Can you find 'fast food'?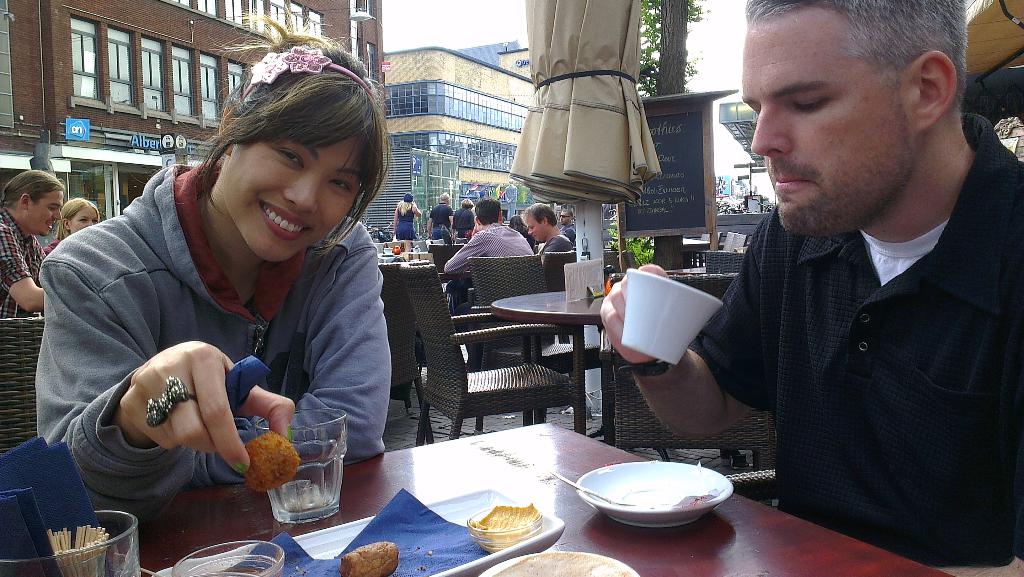
Yes, bounding box: locate(221, 435, 286, 493).
